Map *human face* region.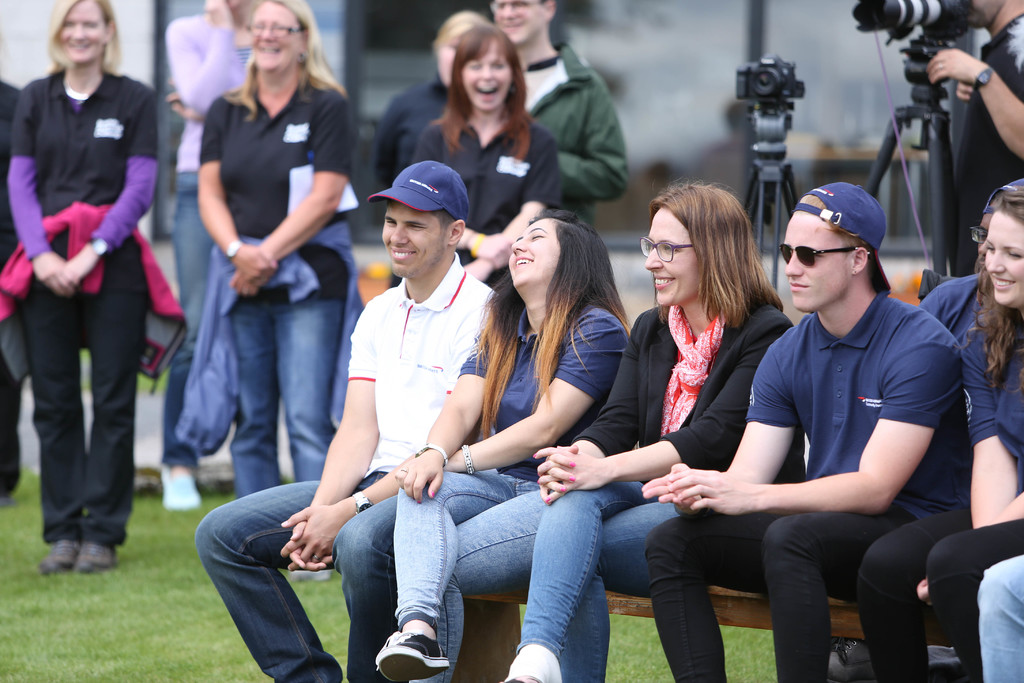
Mapped to [983,215,1023,308].
